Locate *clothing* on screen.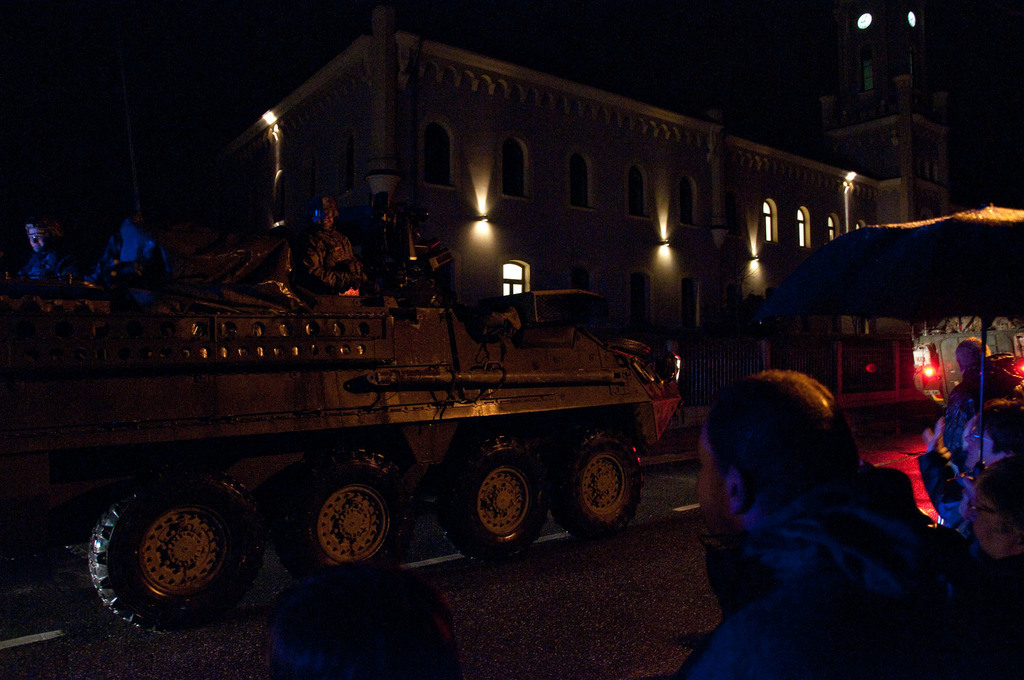
On screen at pyautogui.locateOnScreen(673, 467, 1023, 679).
